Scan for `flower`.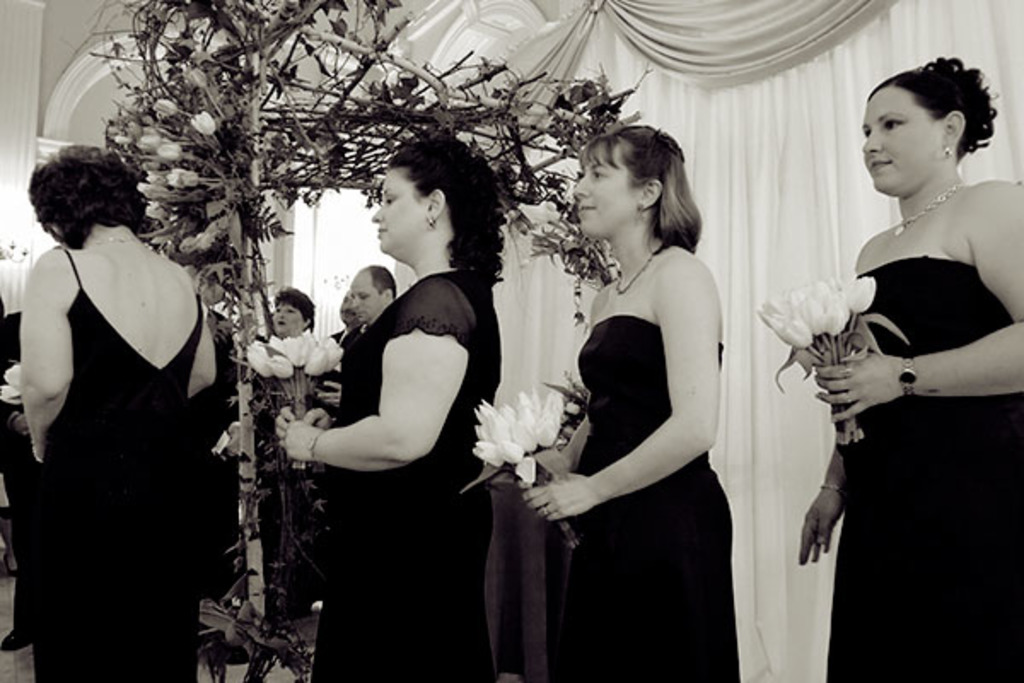
Scan result: bbox=(150, 97, 184, 118).
